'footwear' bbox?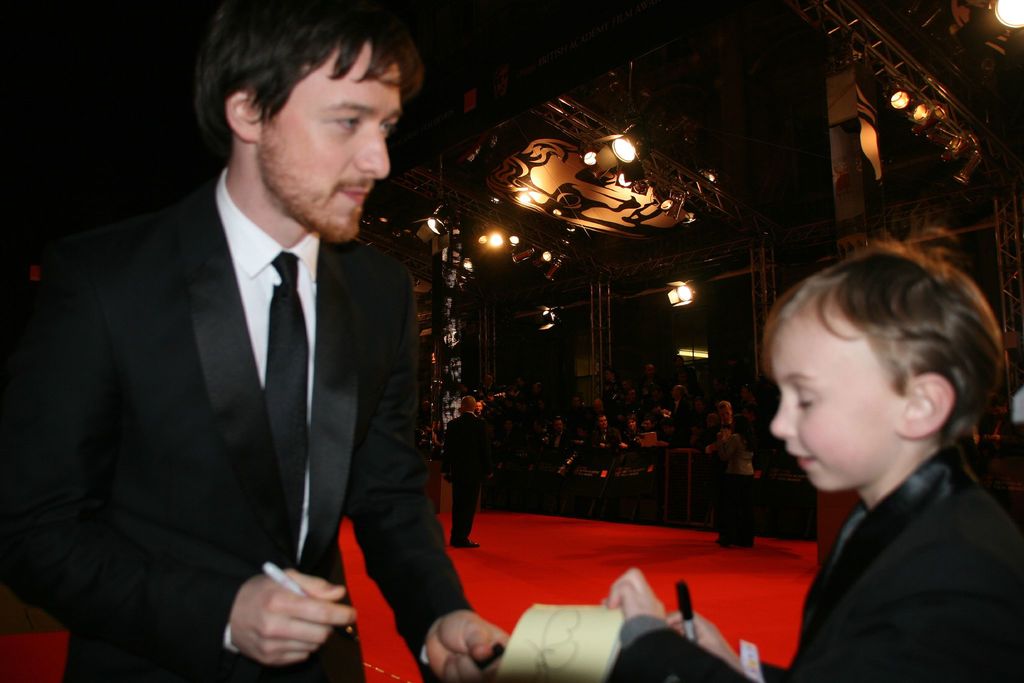
pyautogui.locateOnScreen(452, 540, 477, 545)
